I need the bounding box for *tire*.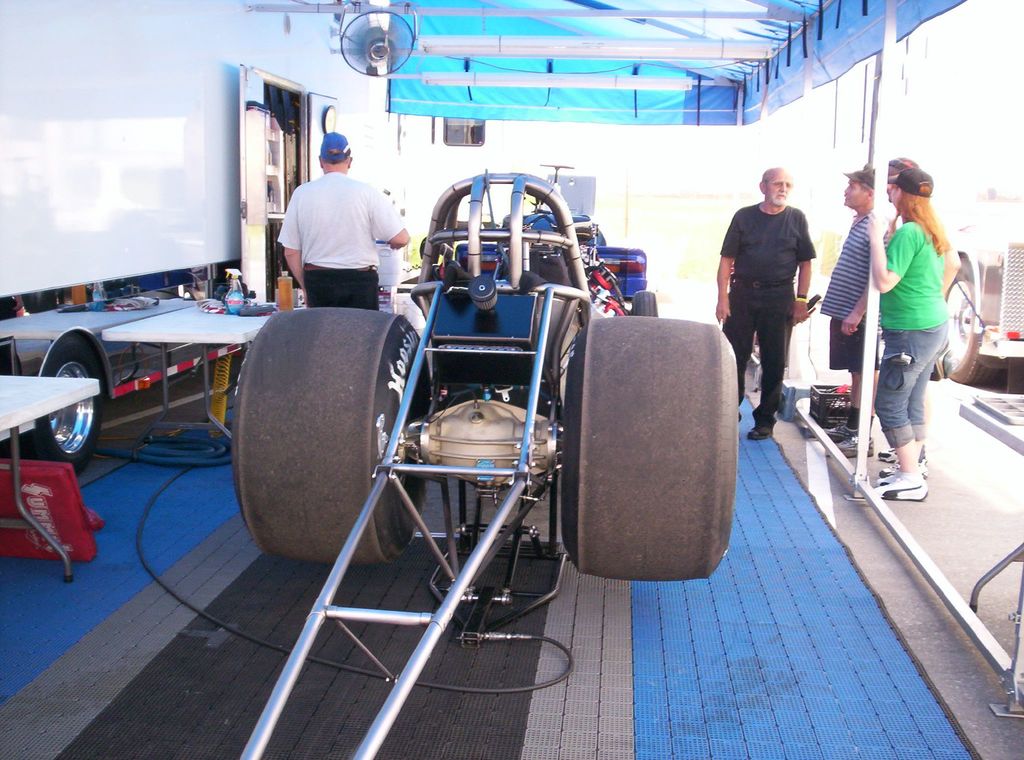
Here it is: Rect(231, 307, 428, 563).
